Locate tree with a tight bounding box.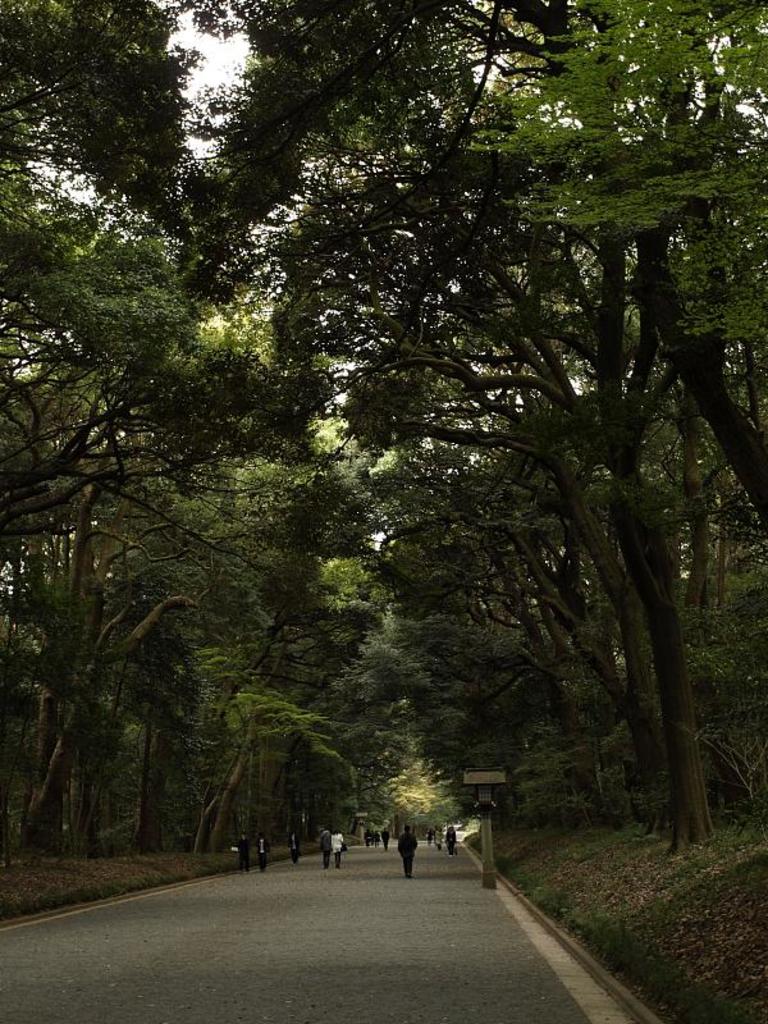
left=0, top=0, right=186, bottom=291.
